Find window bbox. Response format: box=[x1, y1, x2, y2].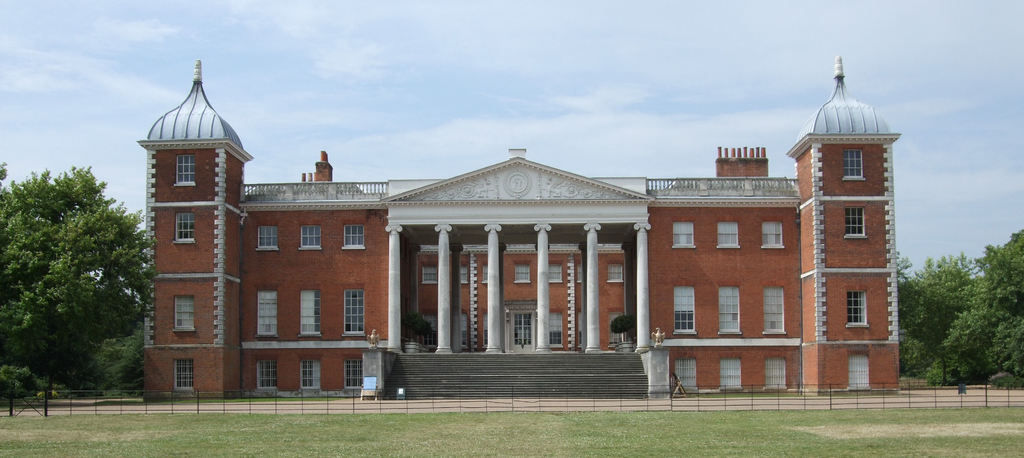
box=[259, 356, 275, 391].
